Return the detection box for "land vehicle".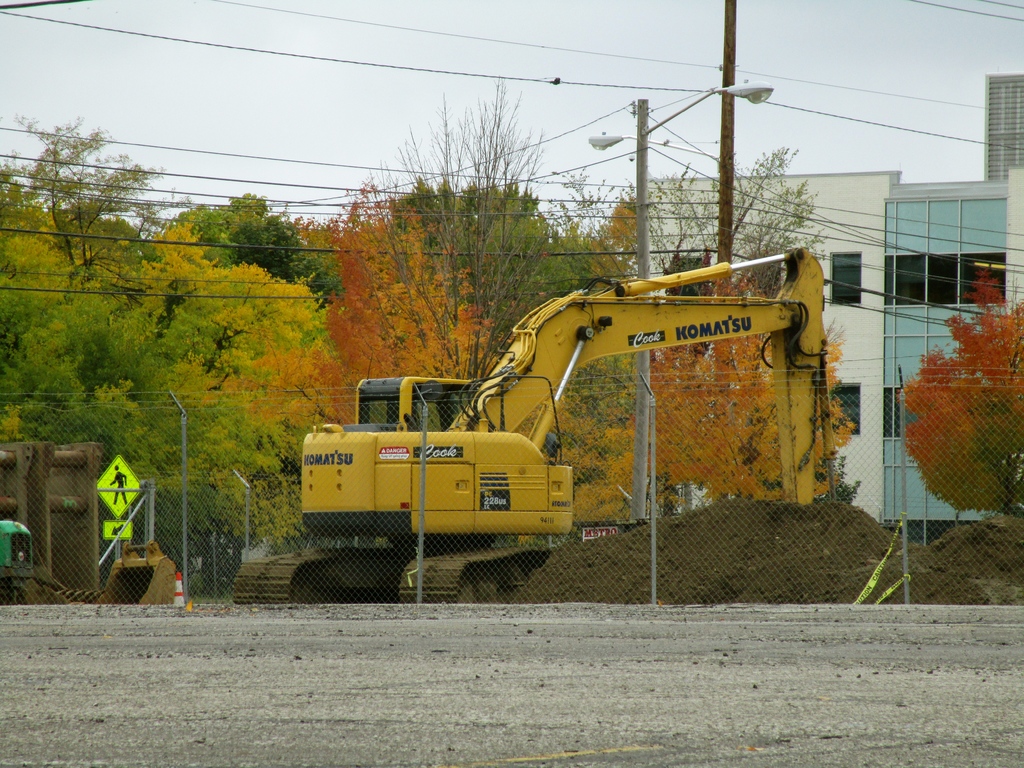
{"left": 297, "top": 266, "right": 843, "bottom": 591}.
